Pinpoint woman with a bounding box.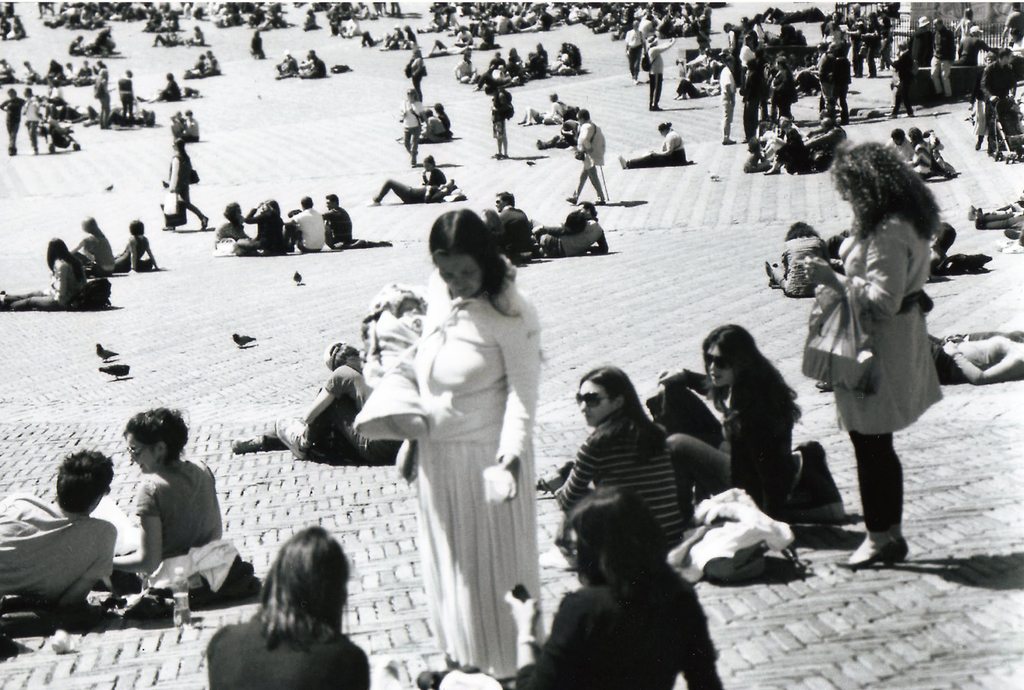
<box>159,137,207,228</box>.
